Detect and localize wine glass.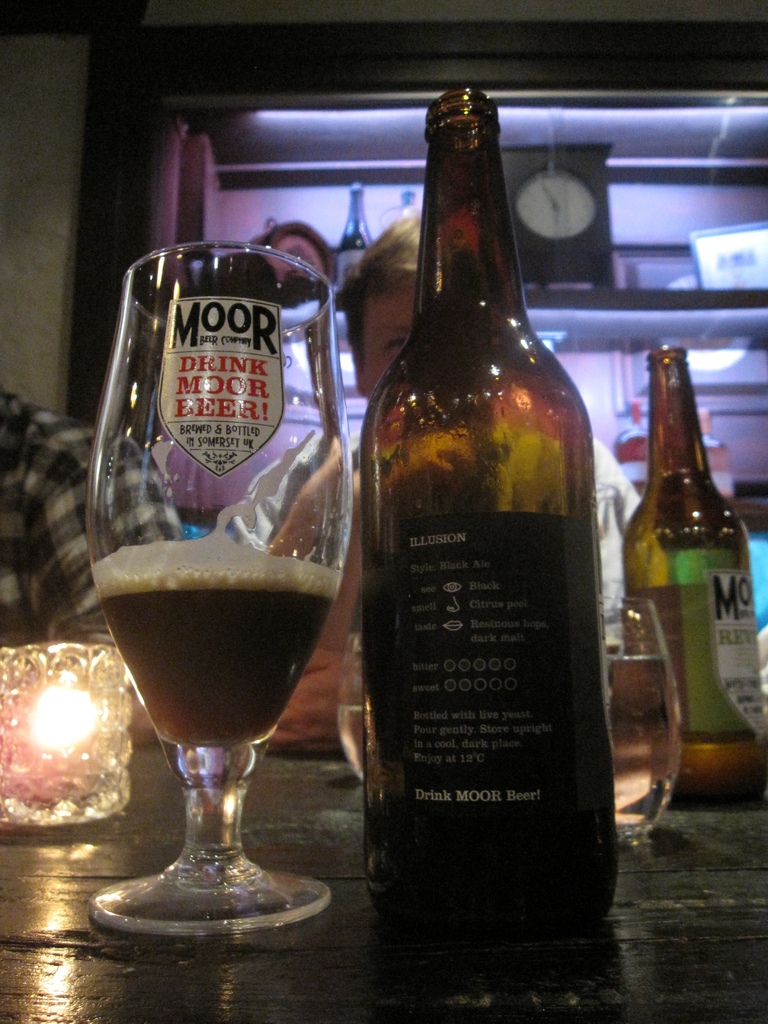
Localized at (left=86, top=240, right=355, bottom=936).
